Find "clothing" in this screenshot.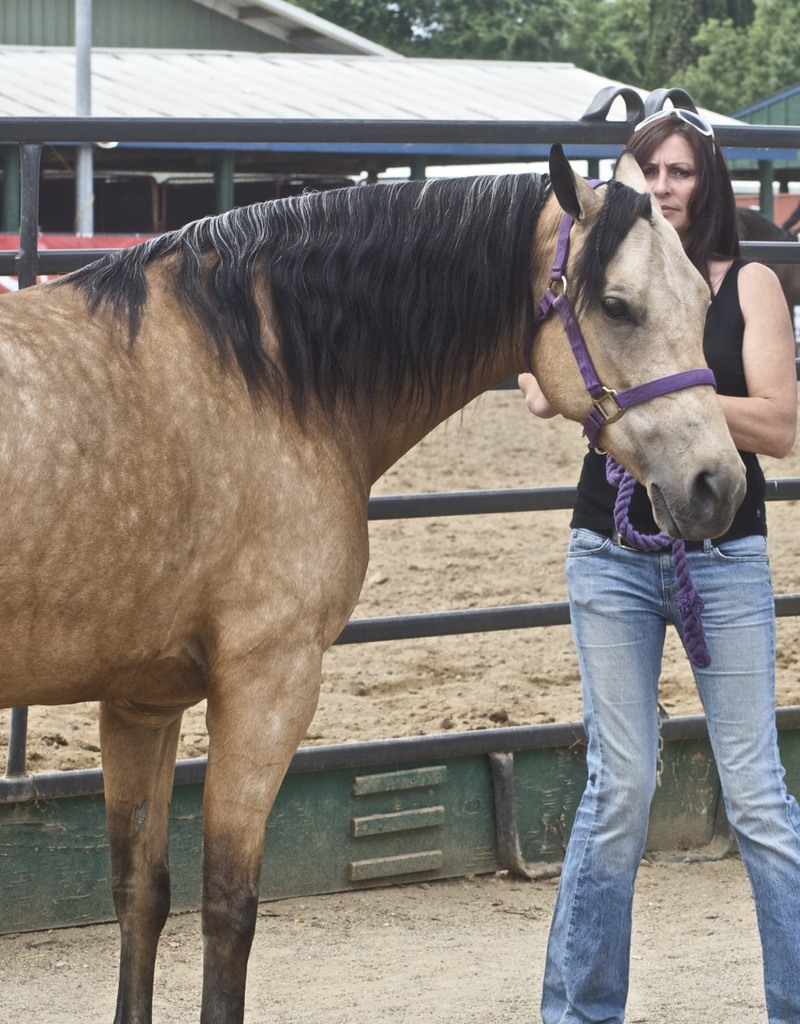
The bounding box for "clothing" is 532:266:799:1021.
